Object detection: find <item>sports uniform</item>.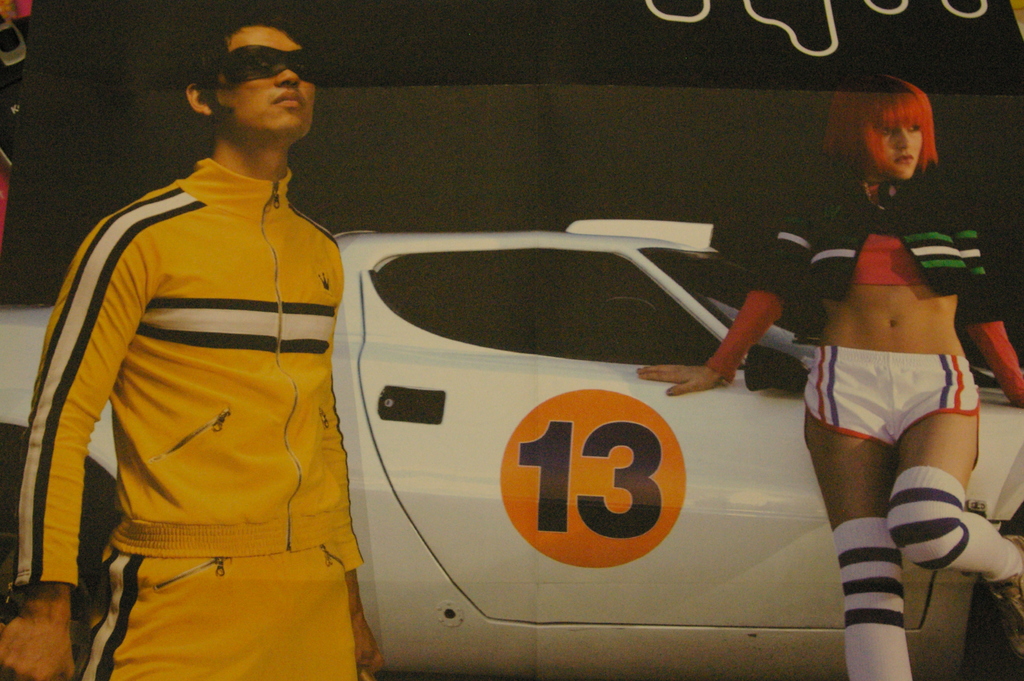
(701,168,1023,680).
